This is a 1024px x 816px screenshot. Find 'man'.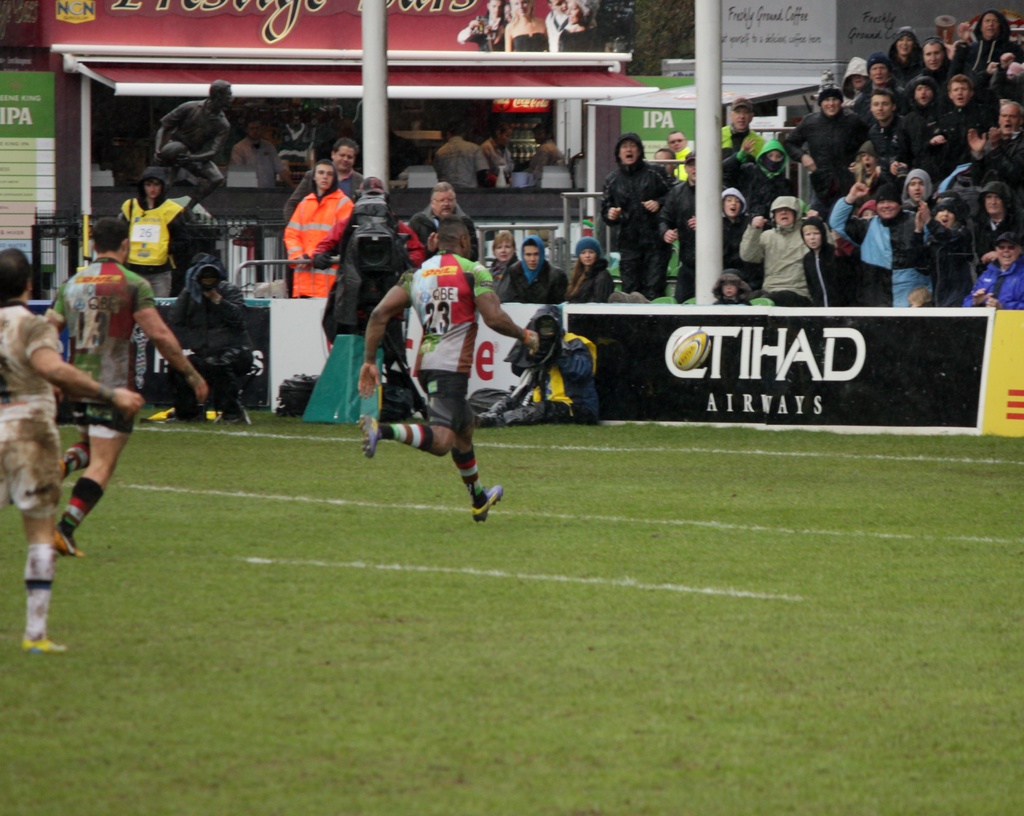
Bounding box: [left=406, top=182, right=481, bottom=265].
